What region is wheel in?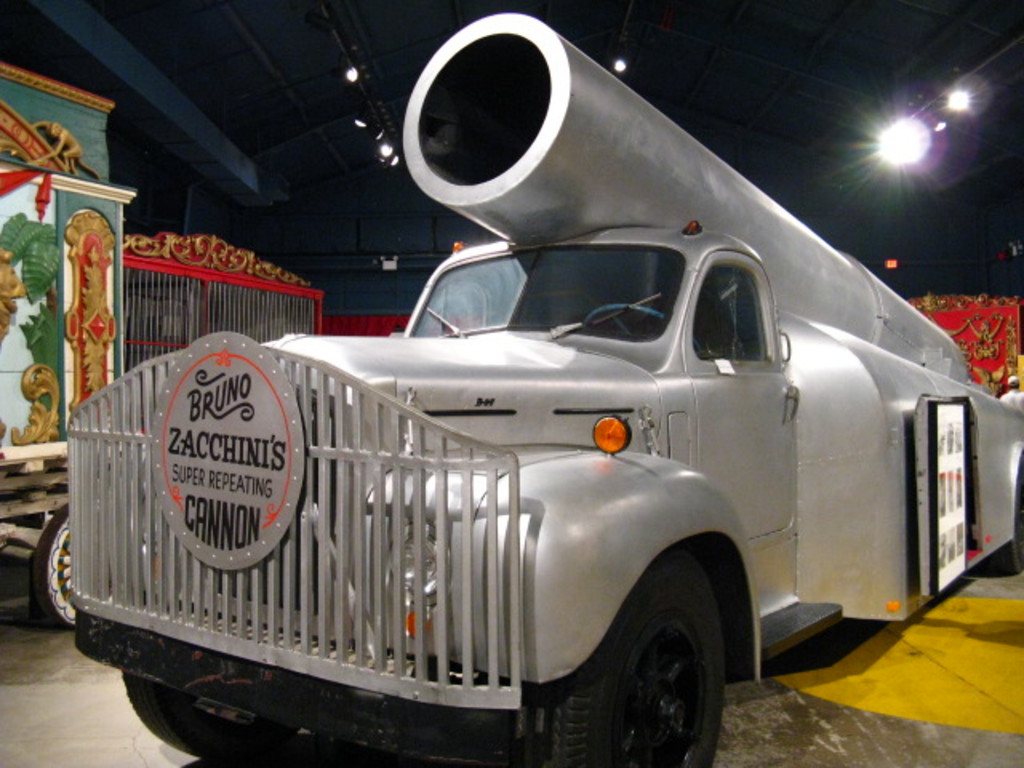
[35, 493, 82, 627].
